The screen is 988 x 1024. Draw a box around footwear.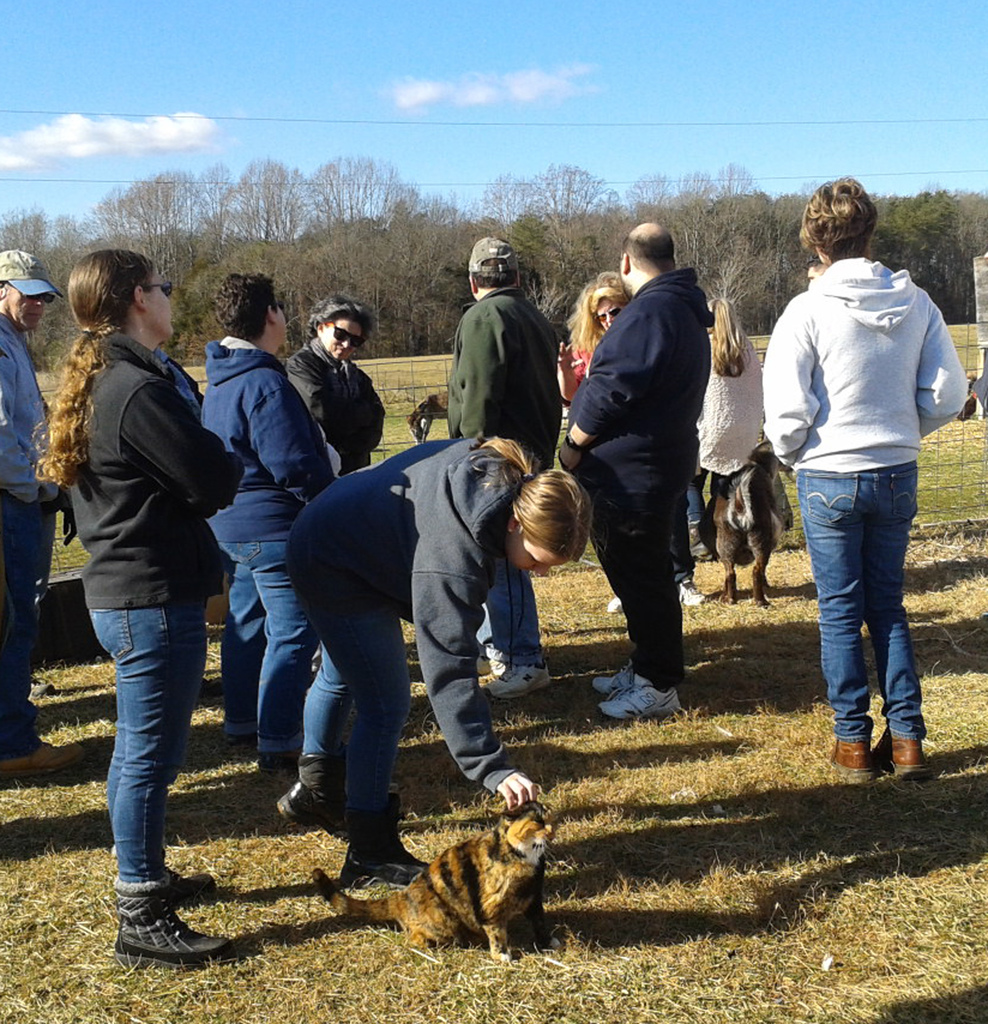
left=341, top=838, right=436, bottom=882.
